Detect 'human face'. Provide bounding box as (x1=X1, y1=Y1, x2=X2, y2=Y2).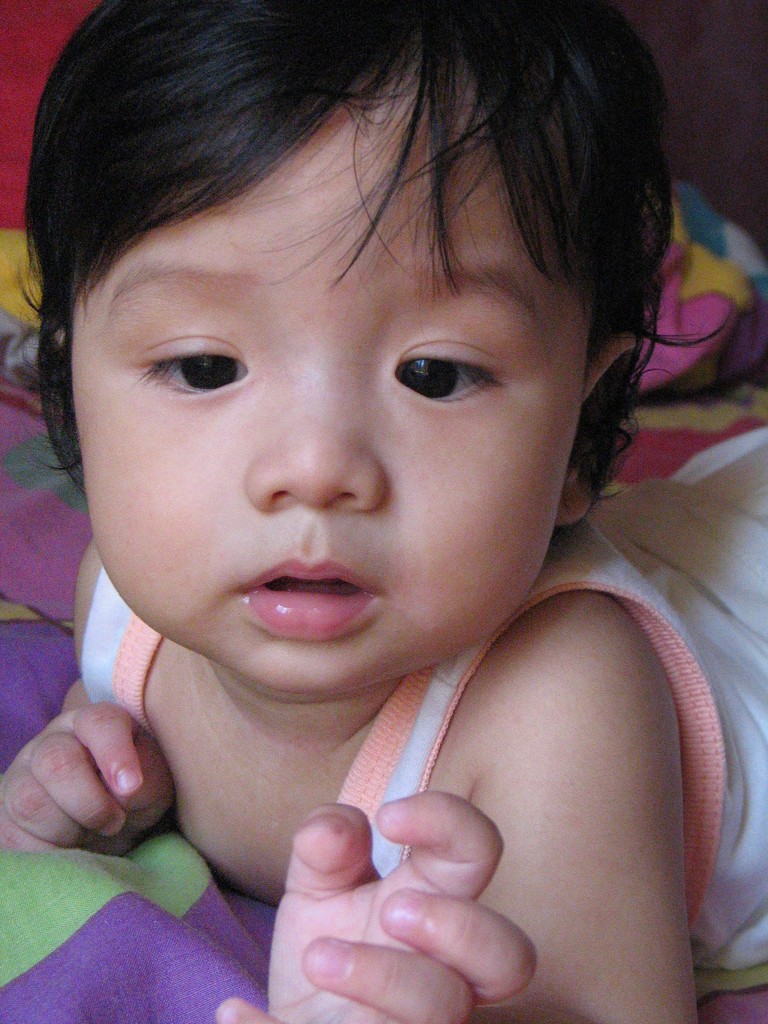
(x1=72, y1=65, x2=593, y2=700).
